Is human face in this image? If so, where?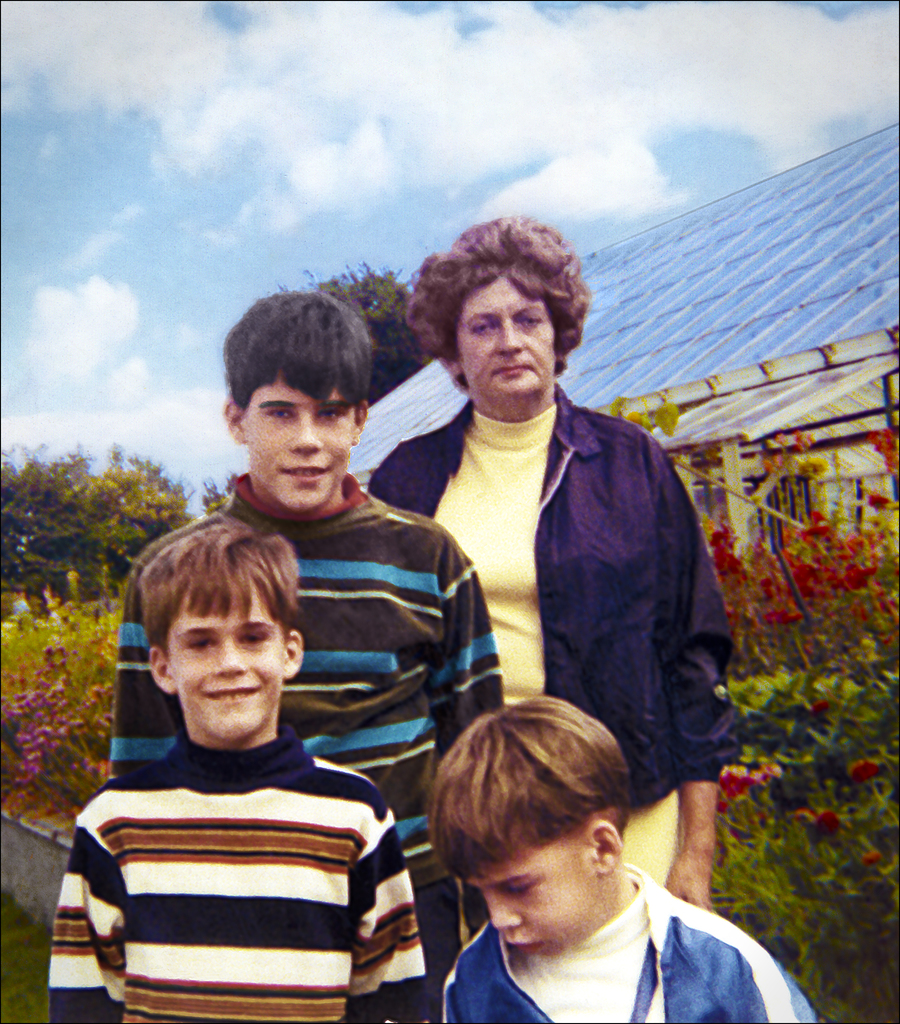
Yes, at rect(245, 371, 352, 502).
